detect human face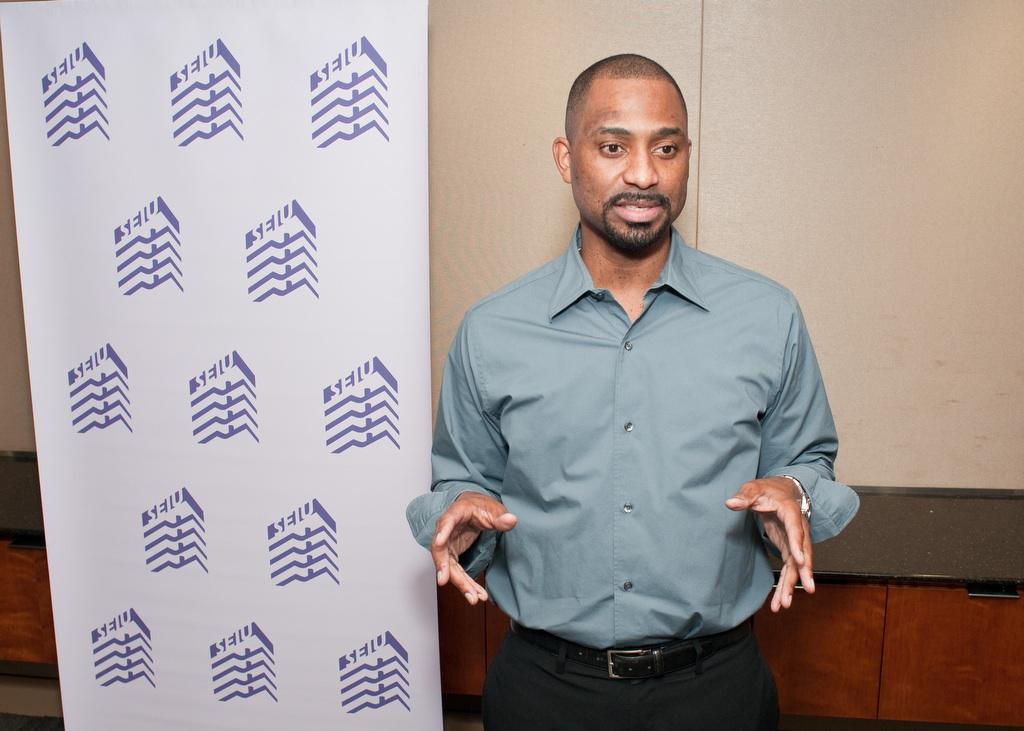
bbox=(567, 79, 688, 248)
